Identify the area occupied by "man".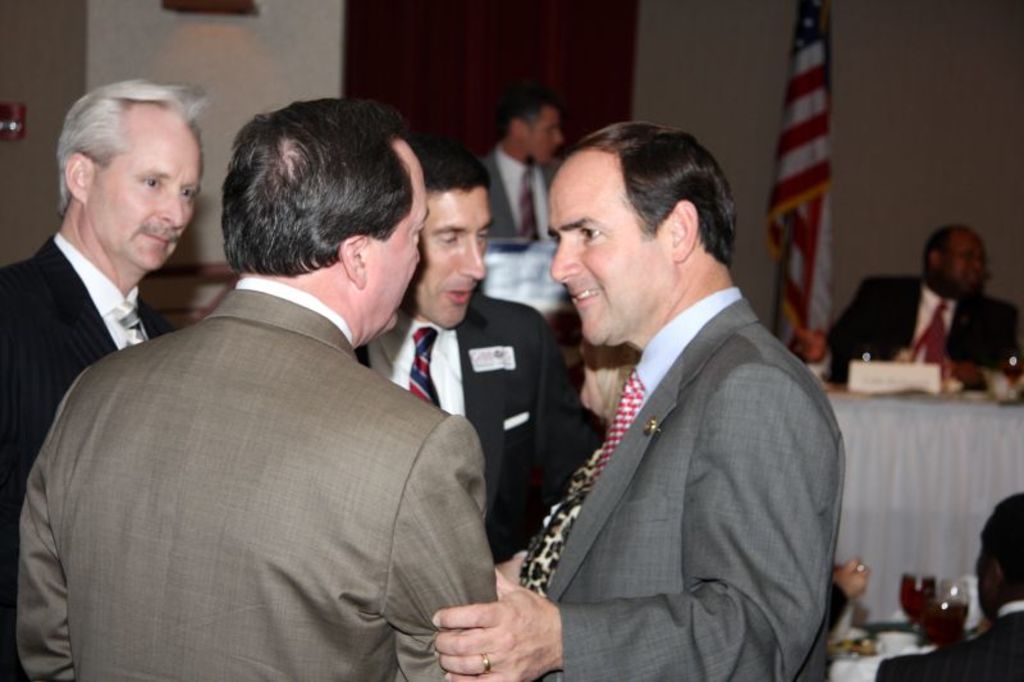
Area: <box>0,69,211,681</box>.
